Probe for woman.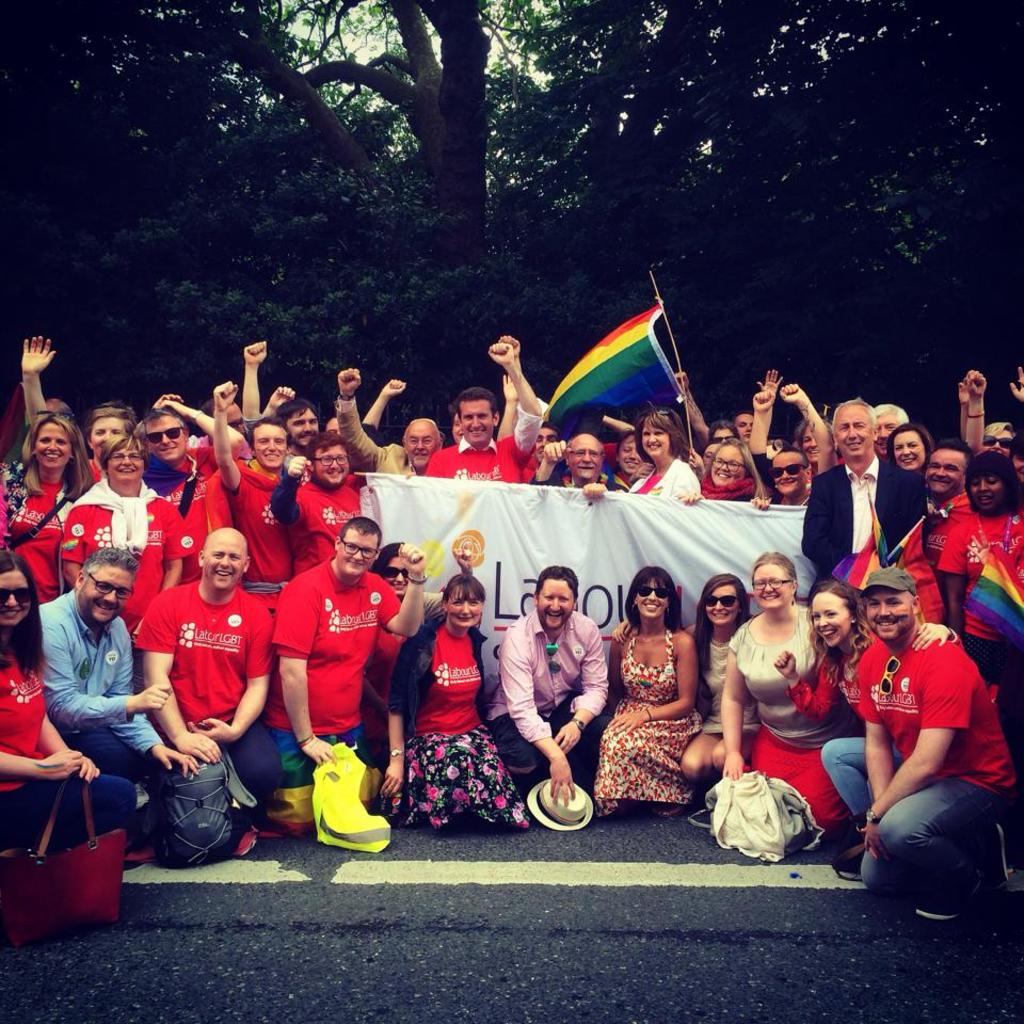
Probe result: 61/432/192/685.
